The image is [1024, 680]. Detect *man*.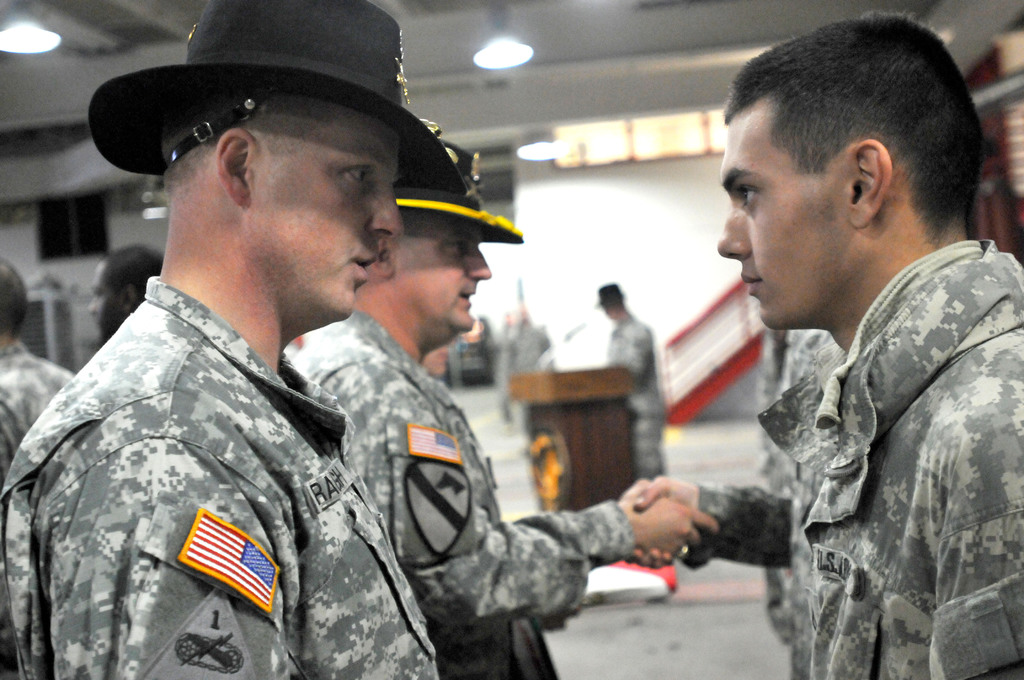
Detection: [left=0, top=0, right=449, bottom=679].
